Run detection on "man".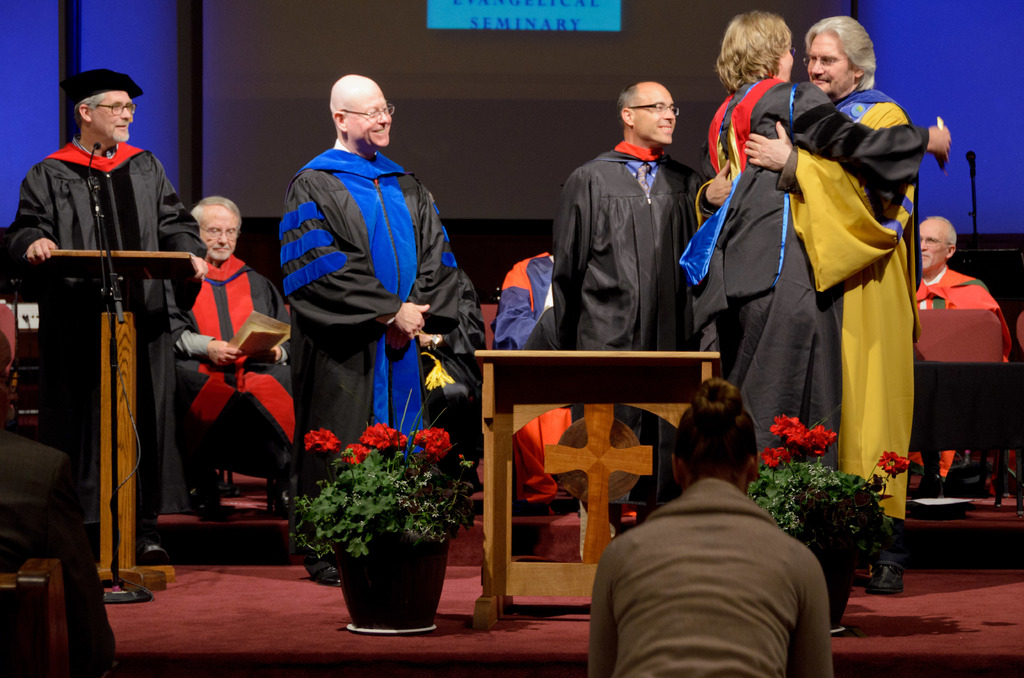
Result: box(186, 192, 280, 481).
